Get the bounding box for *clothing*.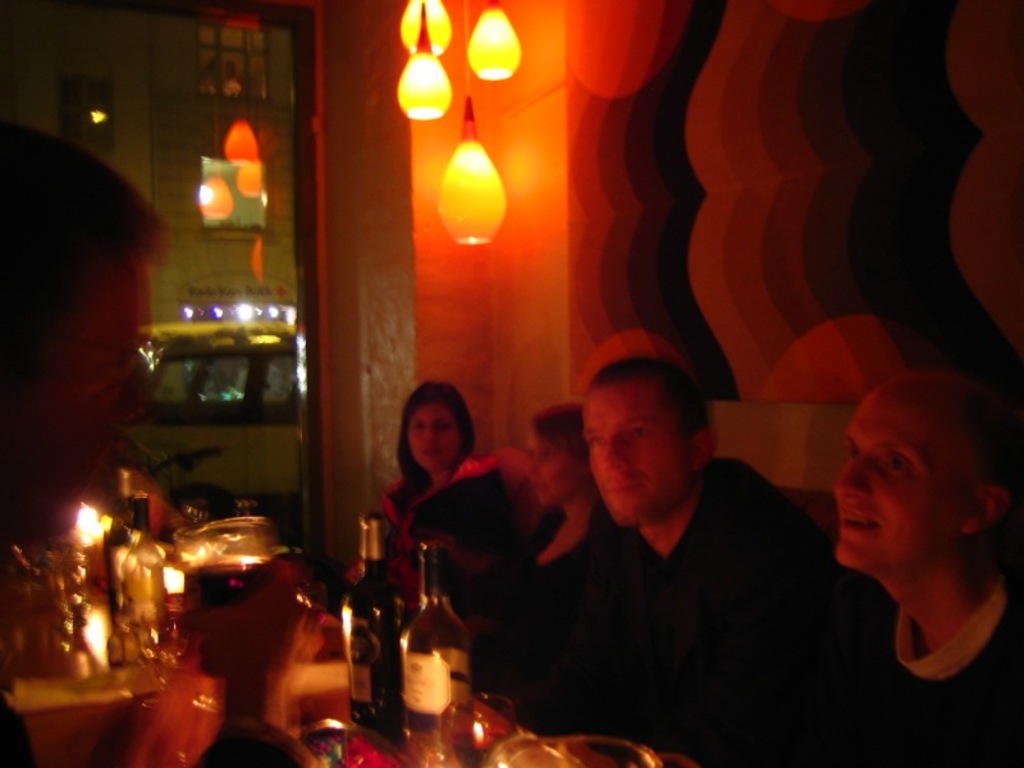
bbox=(463, 498, 613, 696).
